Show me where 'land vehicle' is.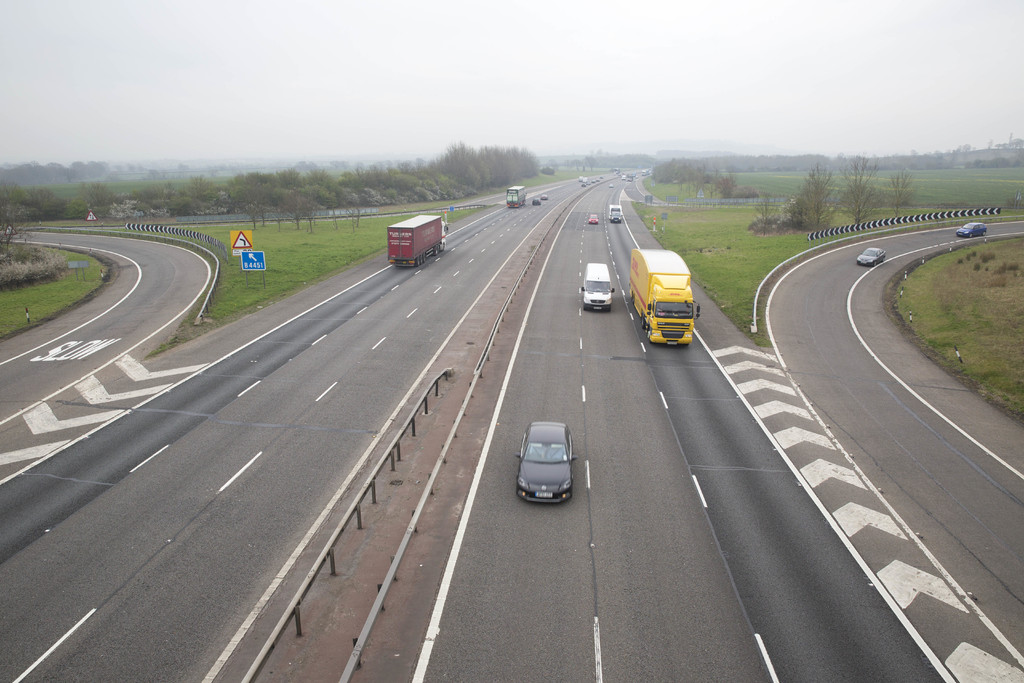
'land vehicle' is at (left=588, top=216, right=598, bottom=224).
